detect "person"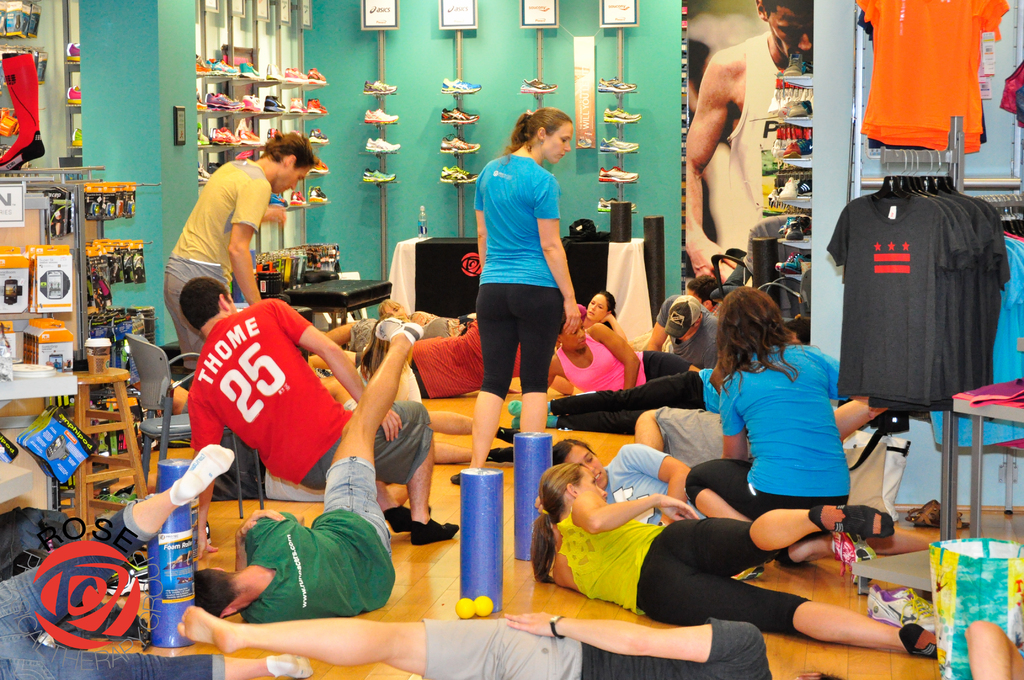
left=550, top=439, right=756, bottom=522
